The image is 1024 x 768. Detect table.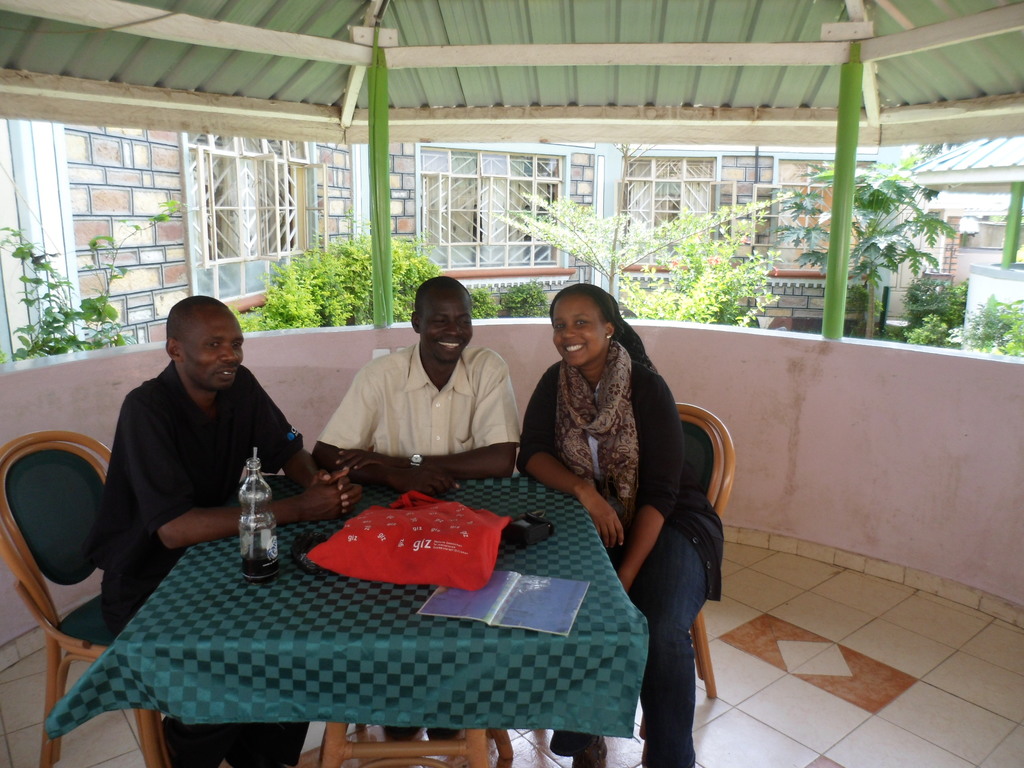
Detection: [left=60, top=444, right=670, bottom=762].
